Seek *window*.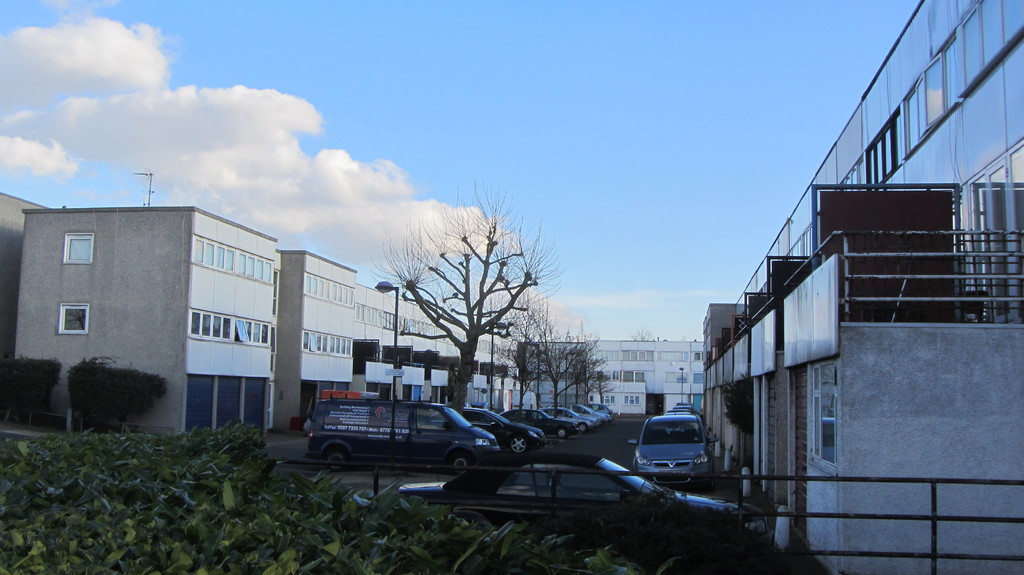
(left=270, top=277, right=282, bottom=316).
